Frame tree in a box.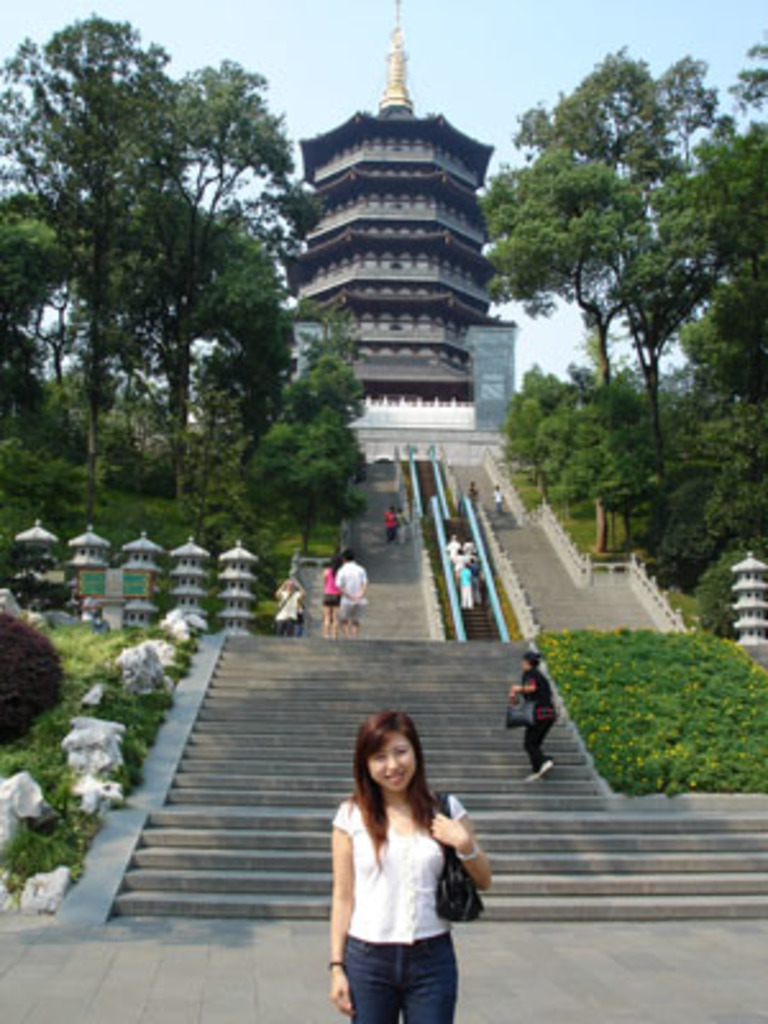
709, 115, 765, 394.
